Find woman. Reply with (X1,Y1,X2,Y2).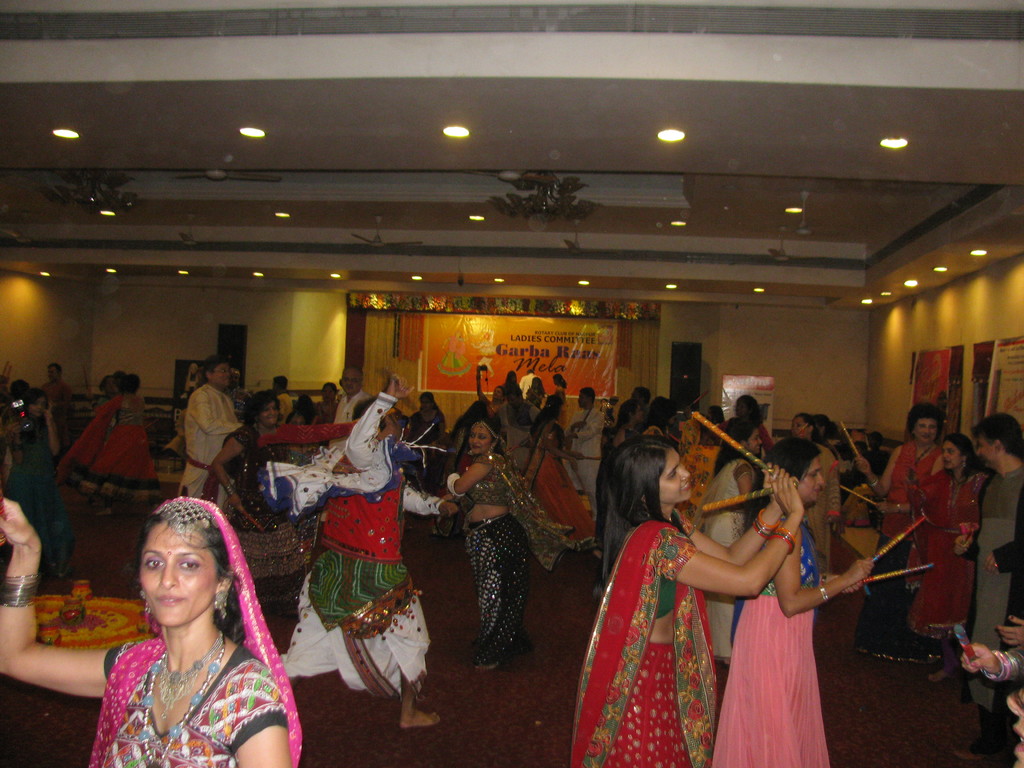
(203,392,310,609).
